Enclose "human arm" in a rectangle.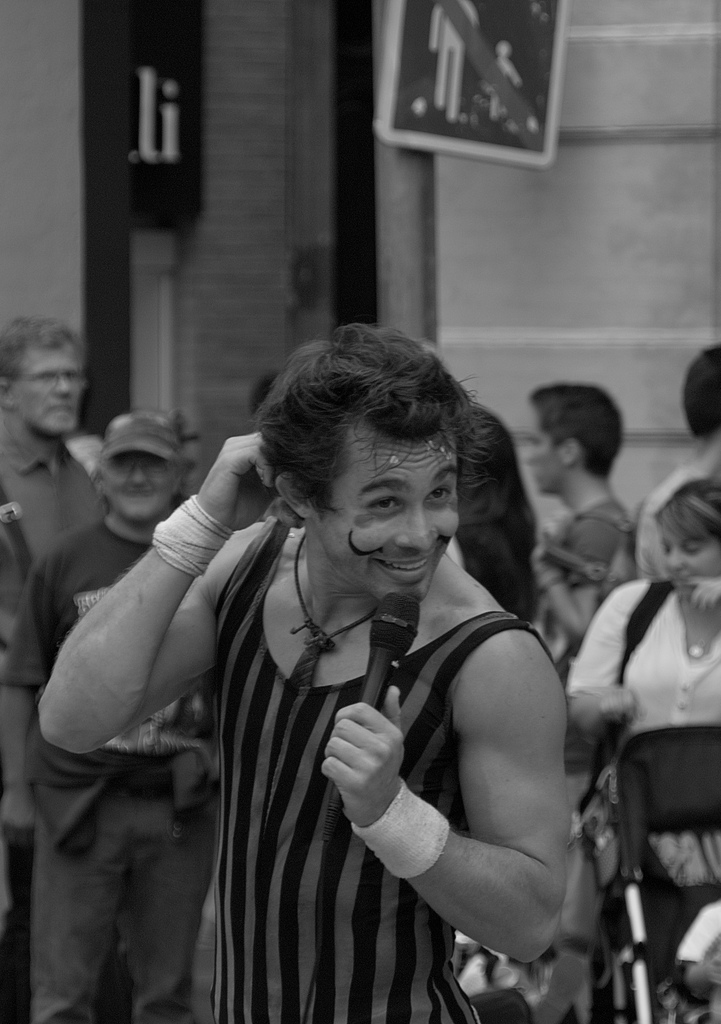
rect(676, 570, 720, 614).
